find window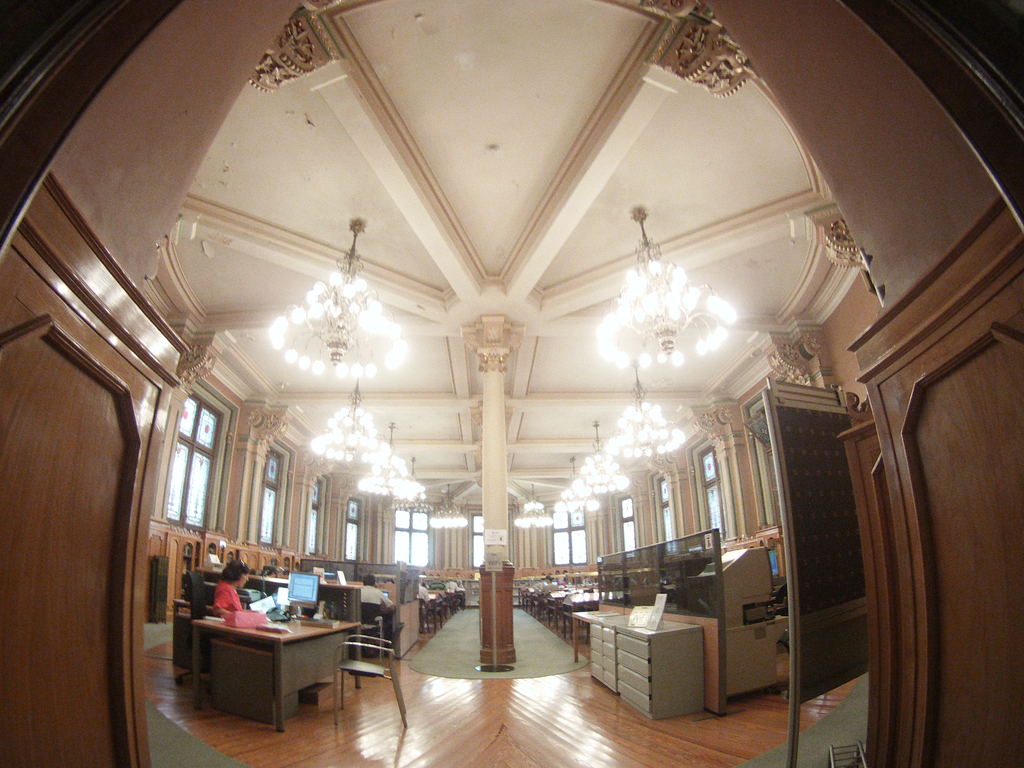
[468, 512, 488, 572]
